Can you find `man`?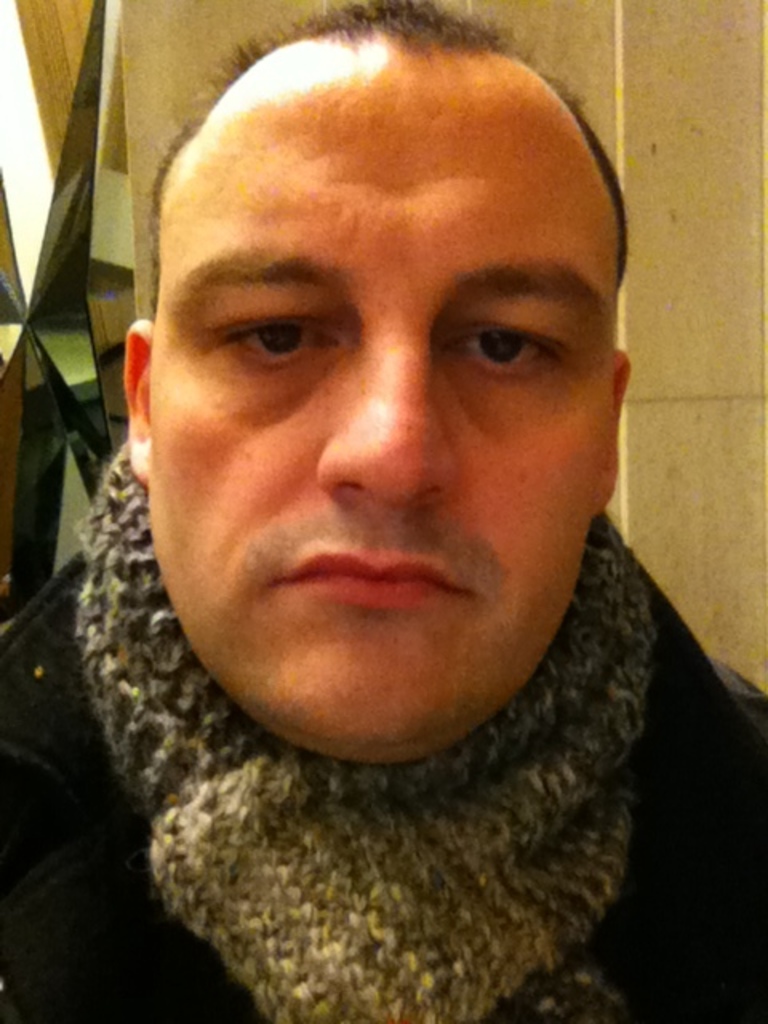
Yes, bounding box: crop(0, 51, 767, 1016).
